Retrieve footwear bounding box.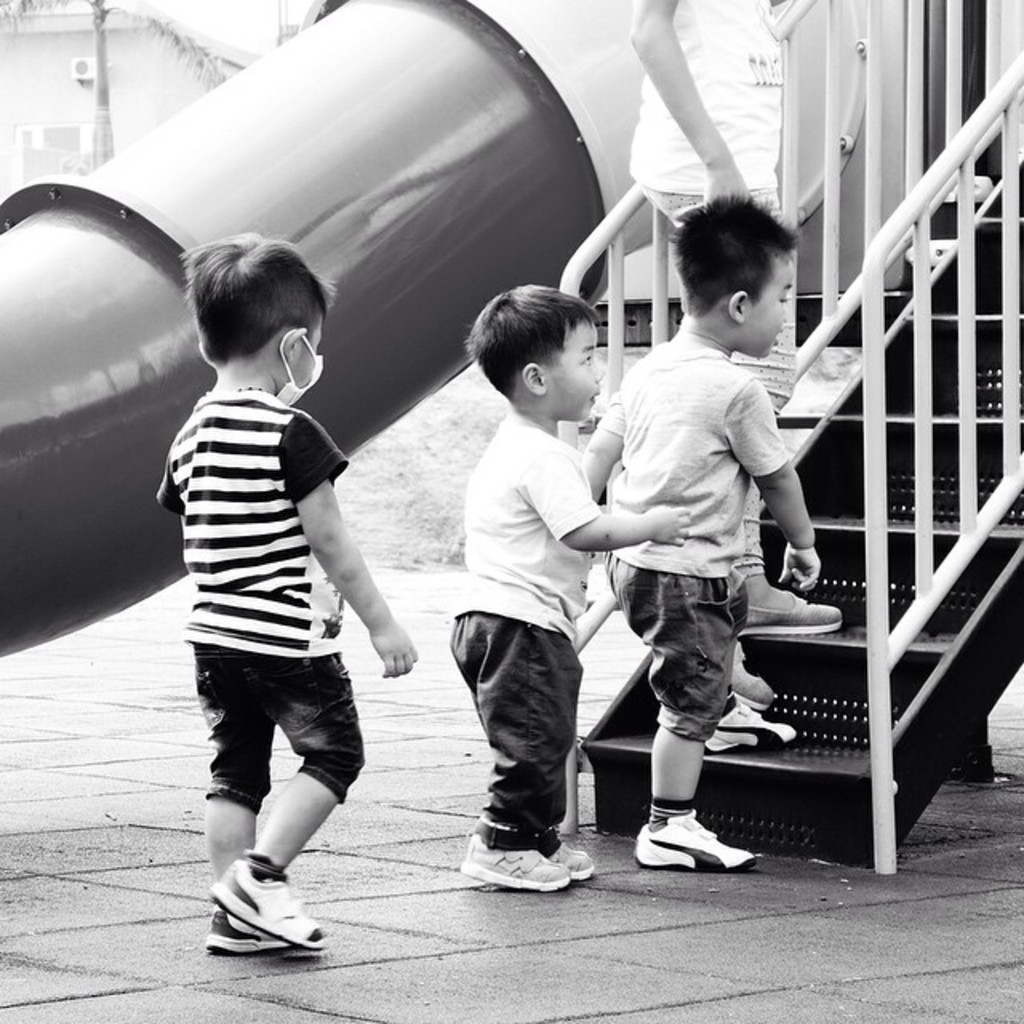
Bounding box: detection(693, 693, 794, 757).
